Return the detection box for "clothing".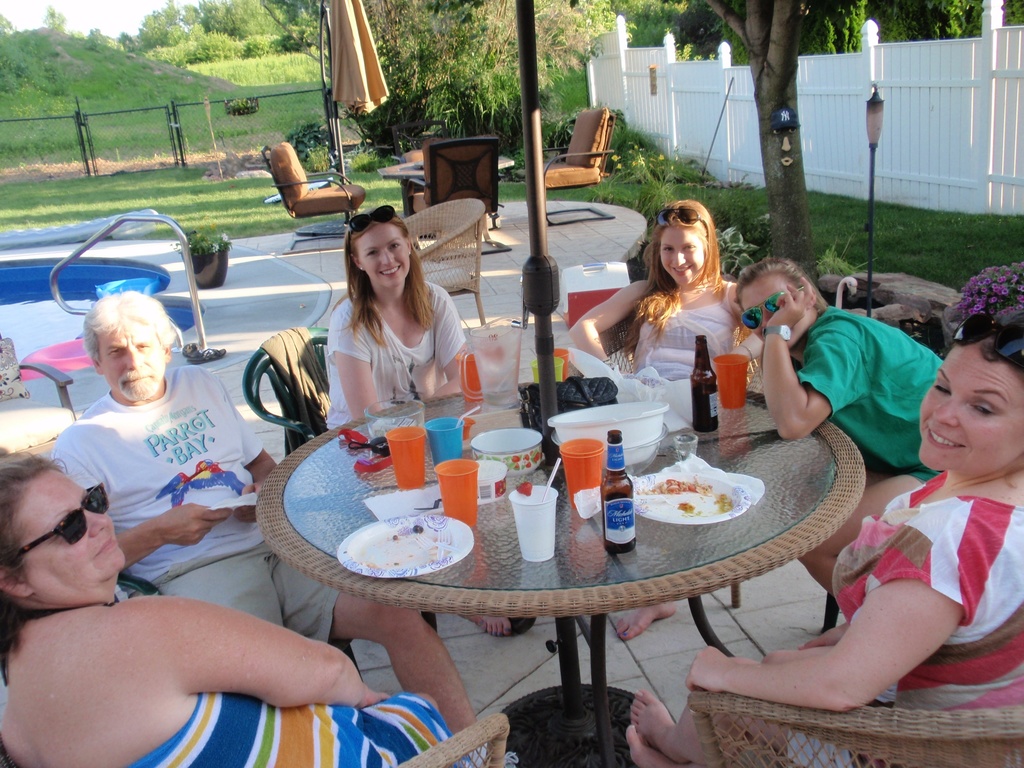
box=[45, 364, 377, 646].
